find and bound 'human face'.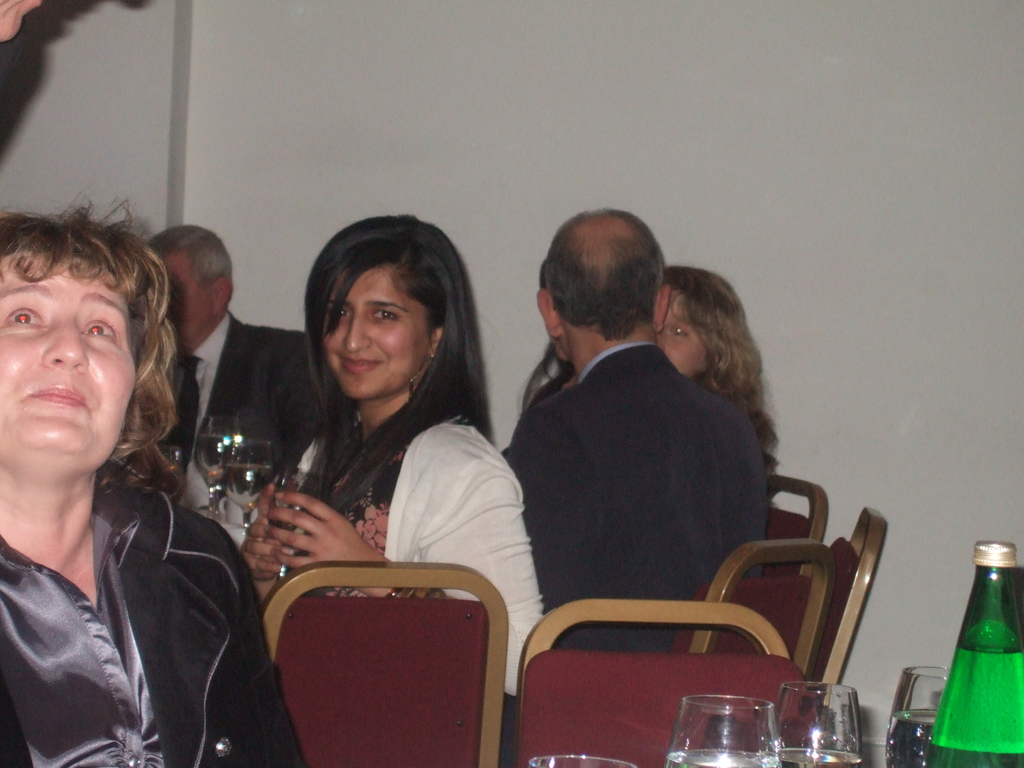
Bound: rect(324, 258, 436, 402).
